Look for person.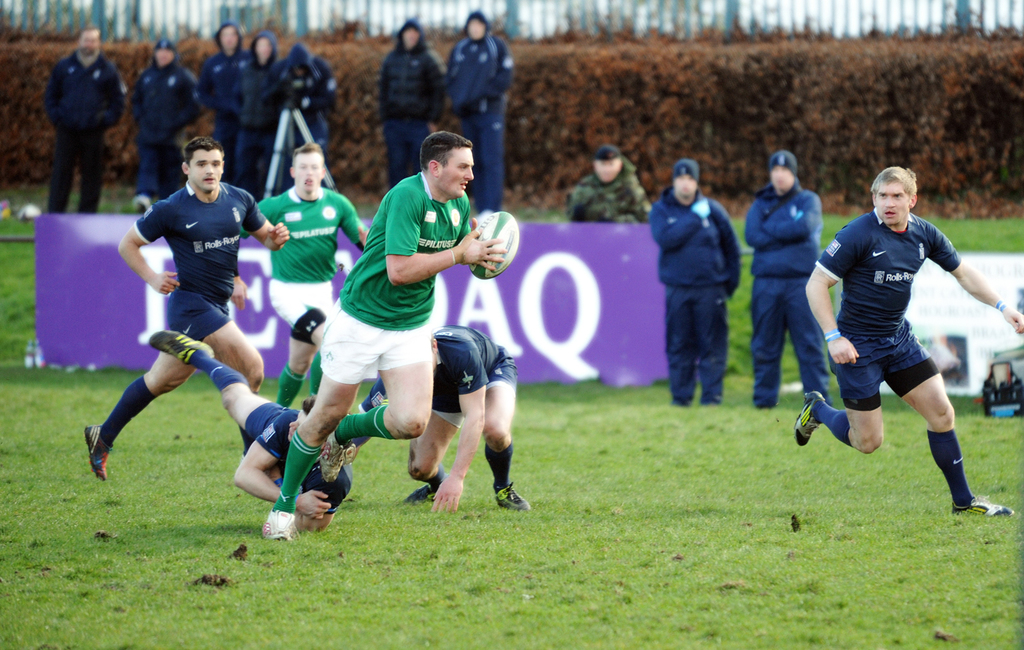
Found: bbox=(376, 18, 443, 187).
